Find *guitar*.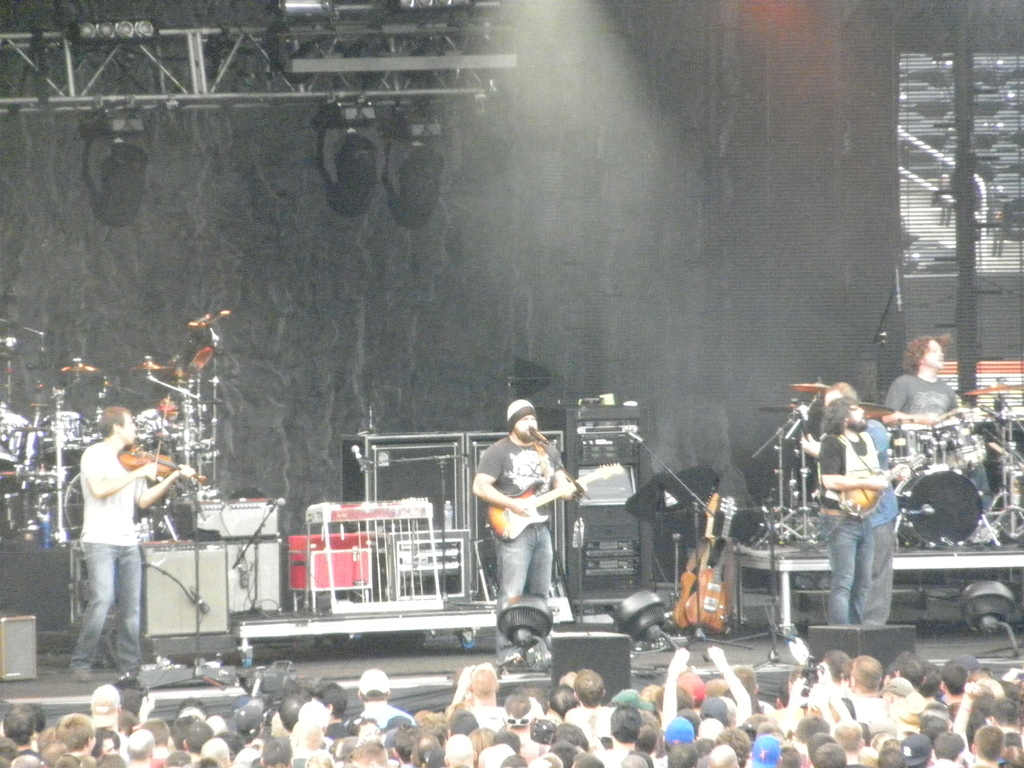
[673, 484, 724, 641].
